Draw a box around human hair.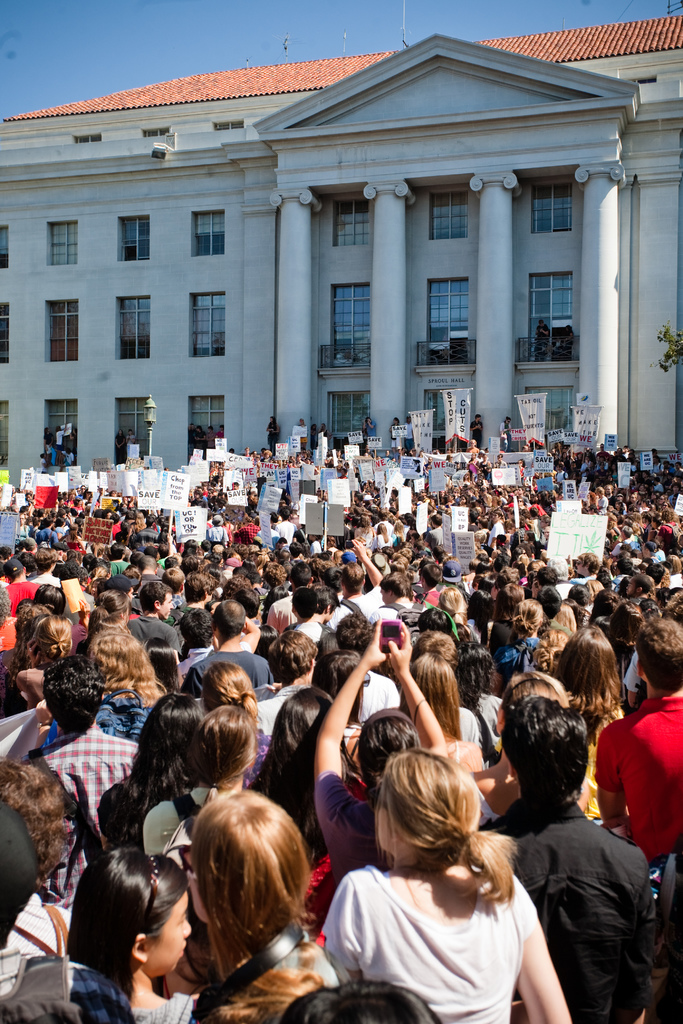
{"x1": 566, "y1": 582, "x2": 584, "y2": 595}.
